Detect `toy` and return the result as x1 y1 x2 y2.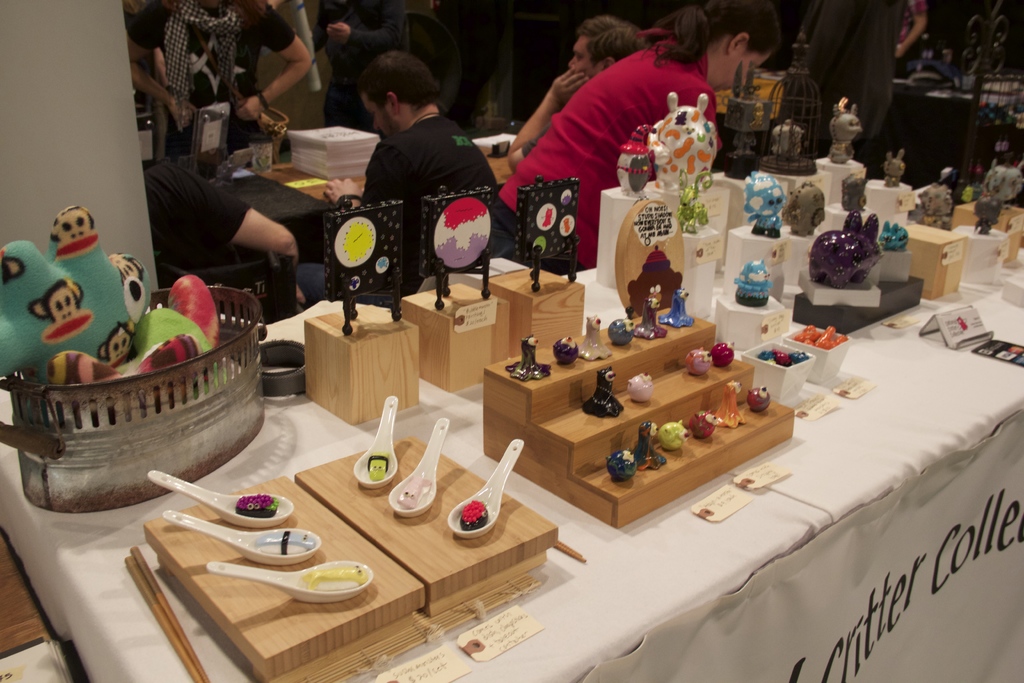
573 313 616 366.
